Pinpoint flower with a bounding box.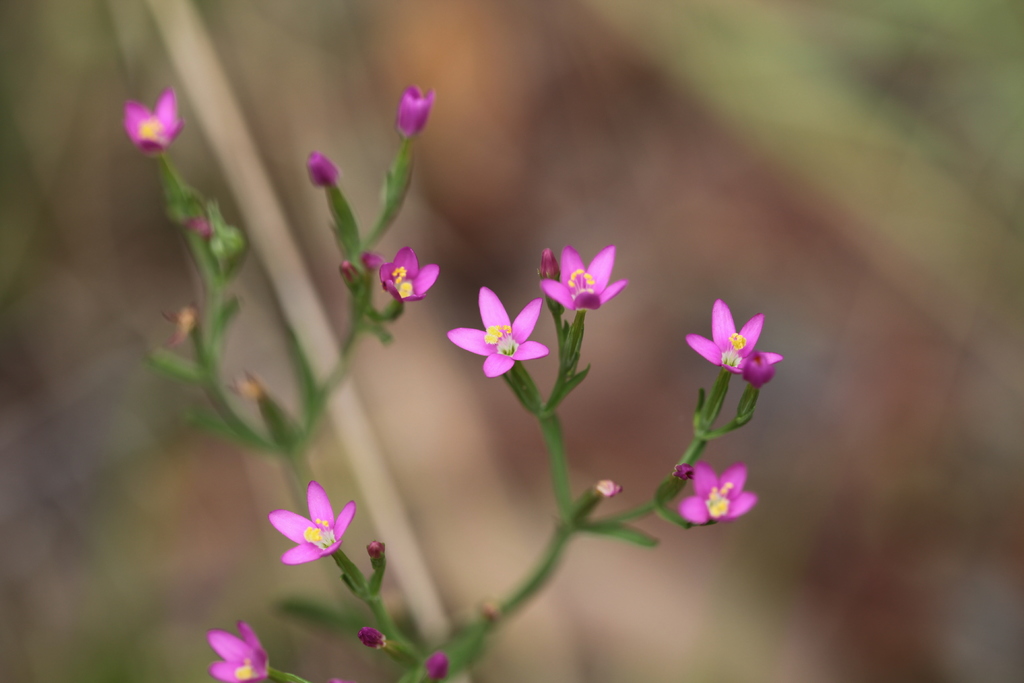
rect(118, 90, 173, 154).
